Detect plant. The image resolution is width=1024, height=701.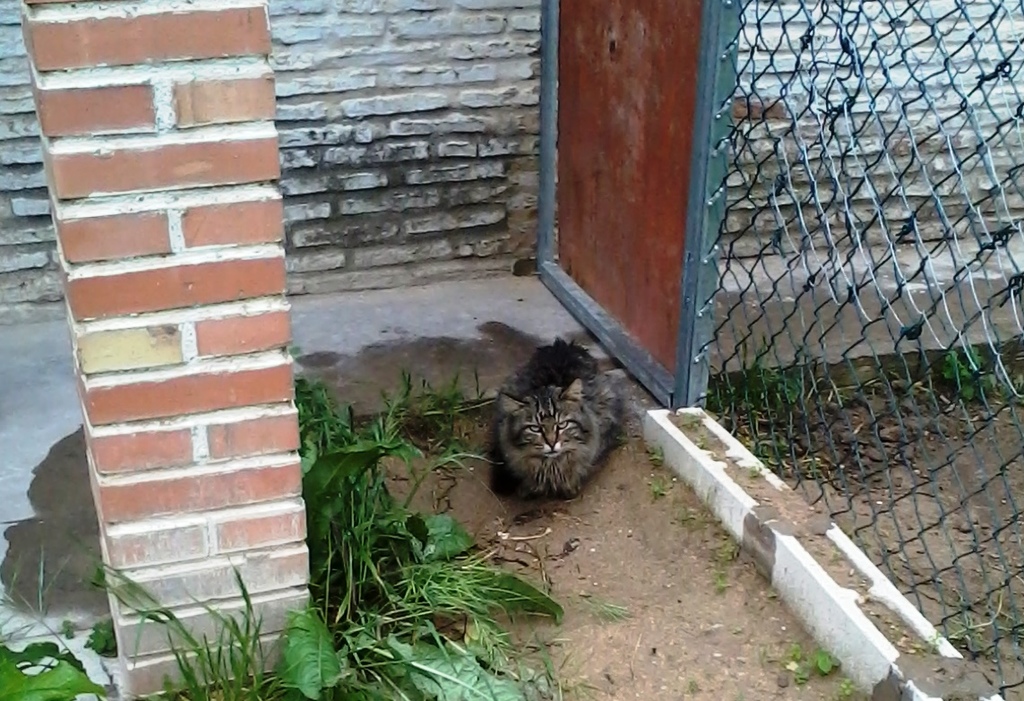
rect(783, 649, 839, 680).
